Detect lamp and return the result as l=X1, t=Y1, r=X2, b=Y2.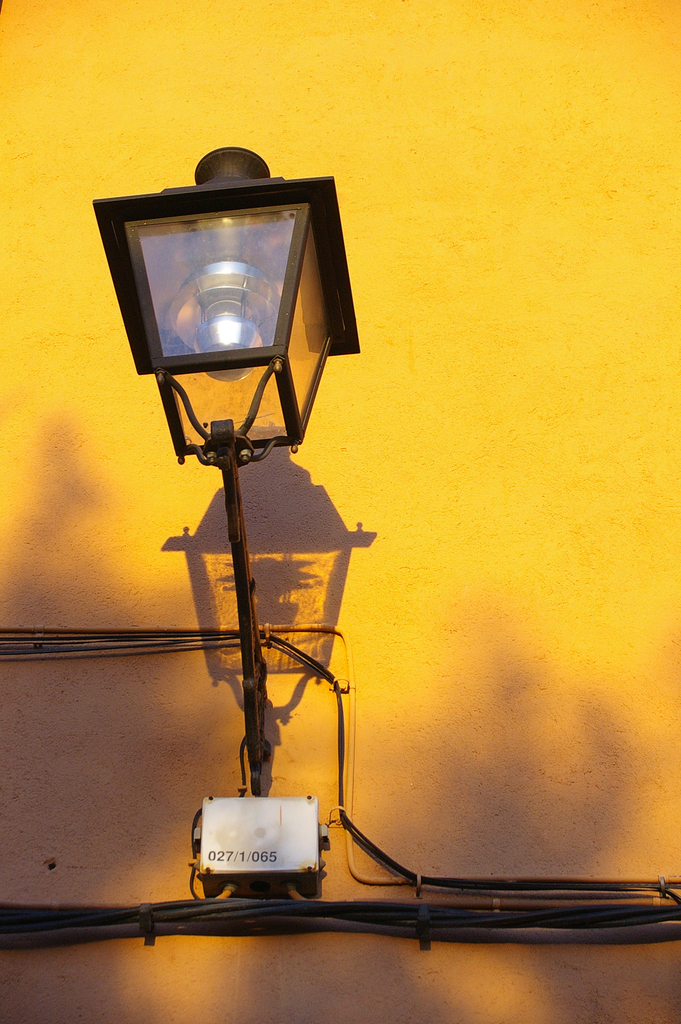
l=92, t=140, r=362, b=799.
